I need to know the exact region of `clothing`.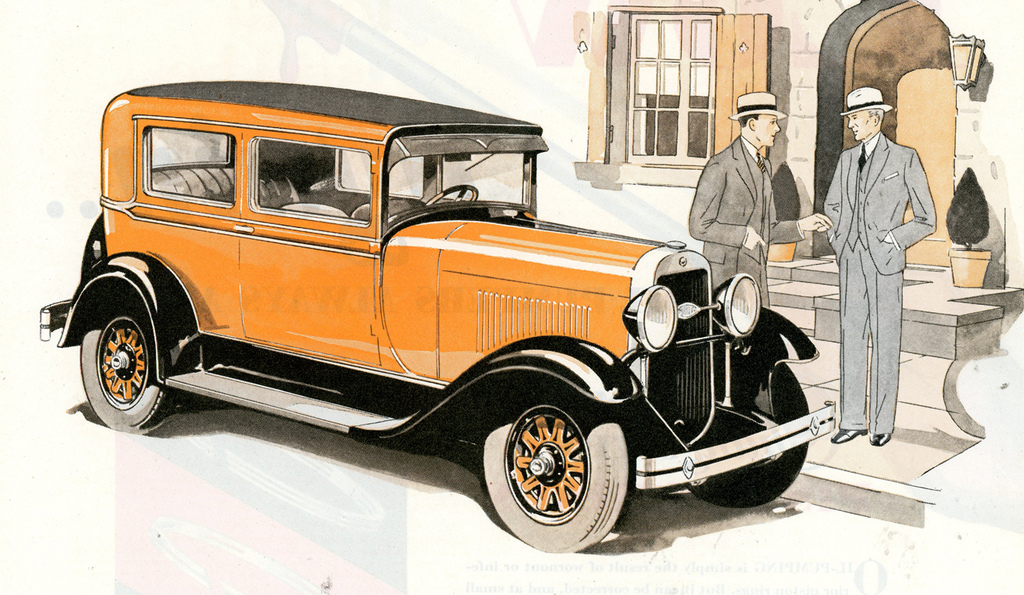
Region: l=692, t=134, r=801, b=303.
